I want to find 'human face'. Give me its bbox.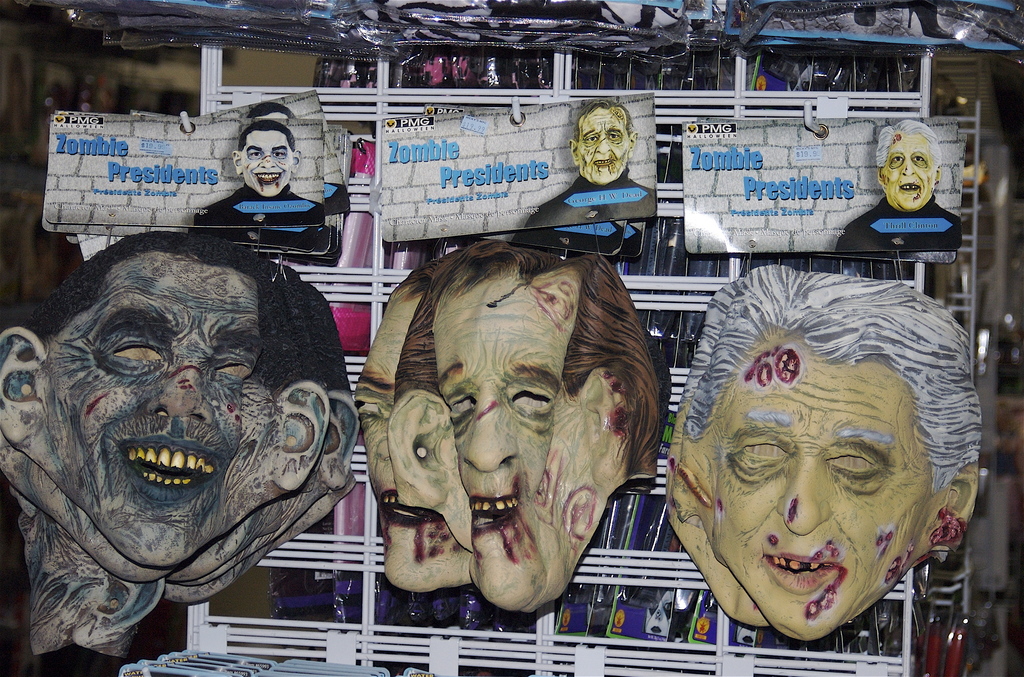
<region>242, 127, 294, 195</region>.
